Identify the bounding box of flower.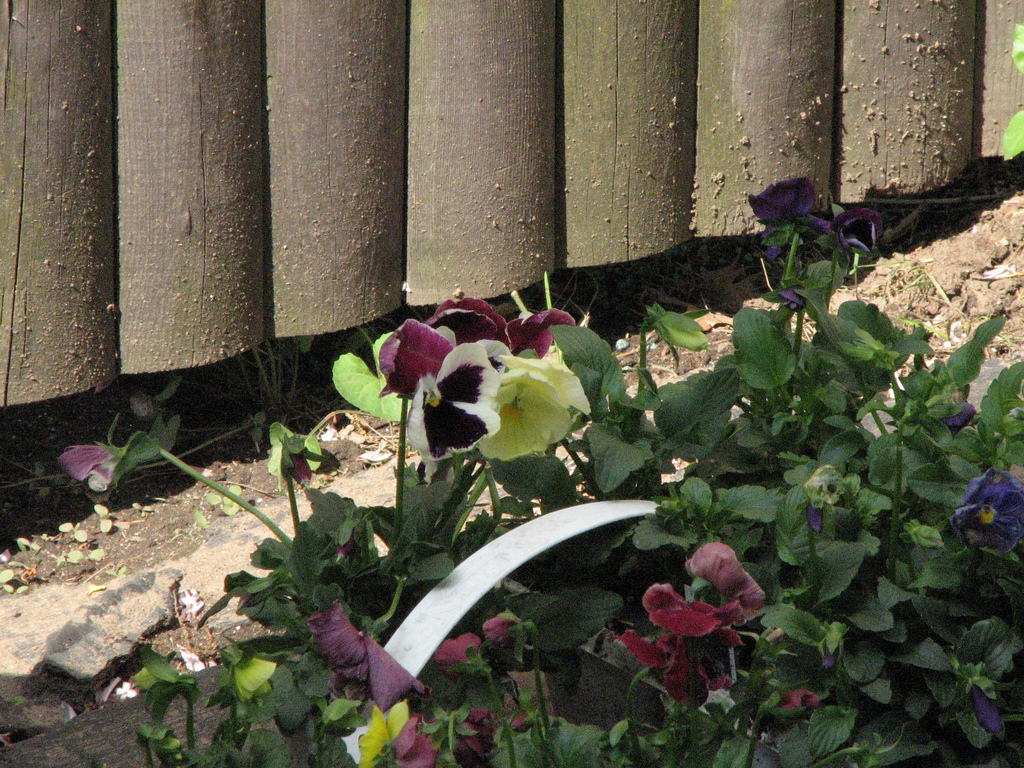
624/586/749/710.
